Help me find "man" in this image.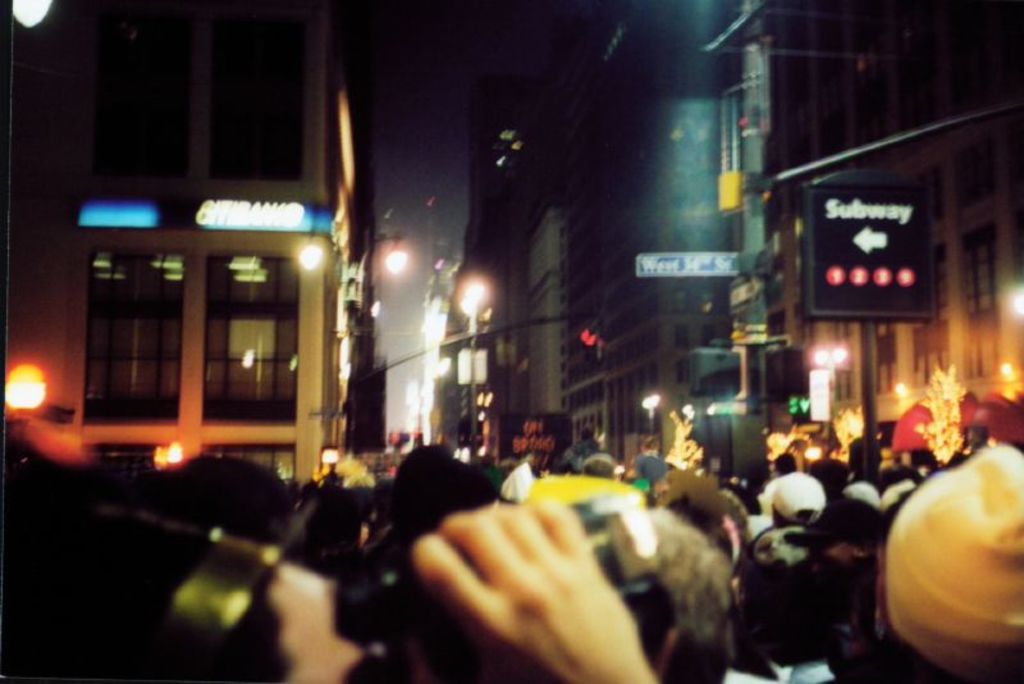
Found it: 324, 460, 339, 485.
